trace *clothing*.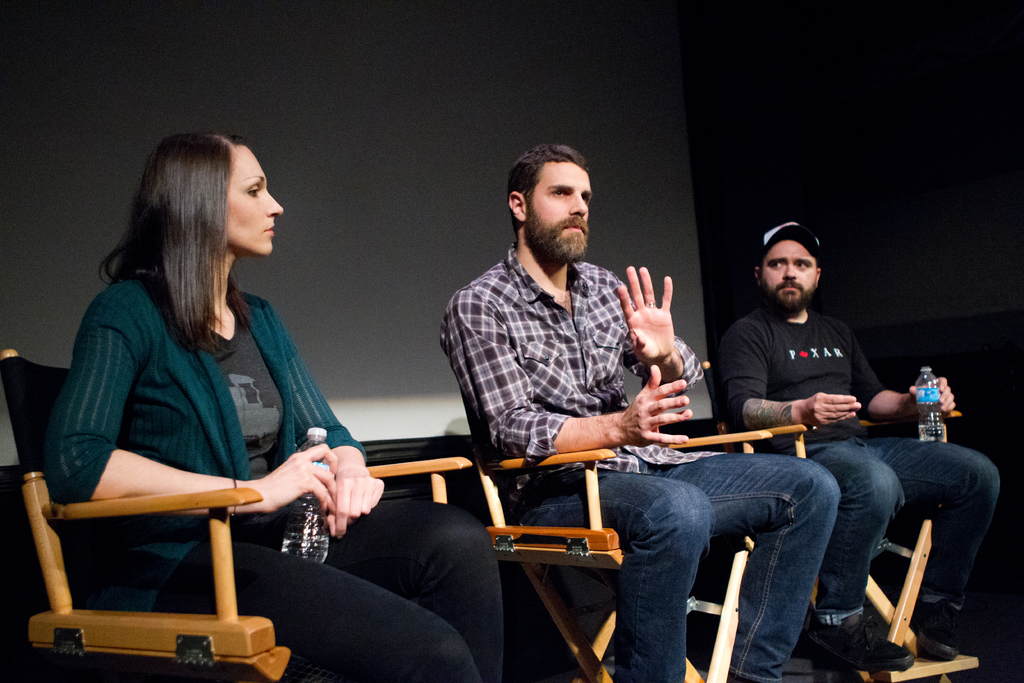
Traced to bbox=(436, 239, 840, 682).
